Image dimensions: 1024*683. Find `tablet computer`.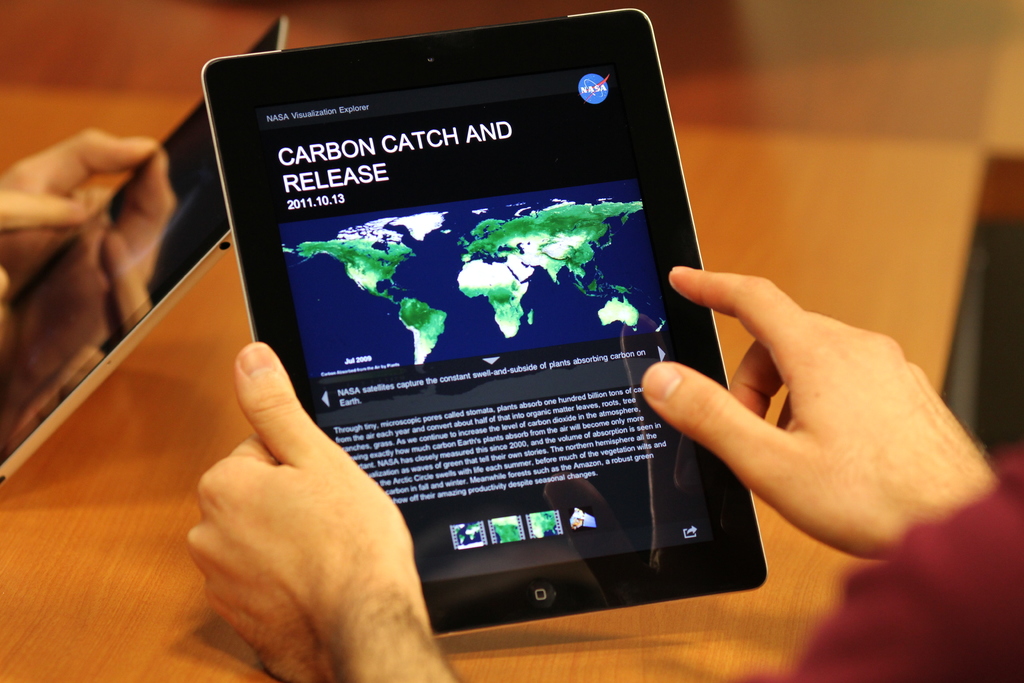
pyautogui.locateOnScreen(201, 8, 768, 639).
